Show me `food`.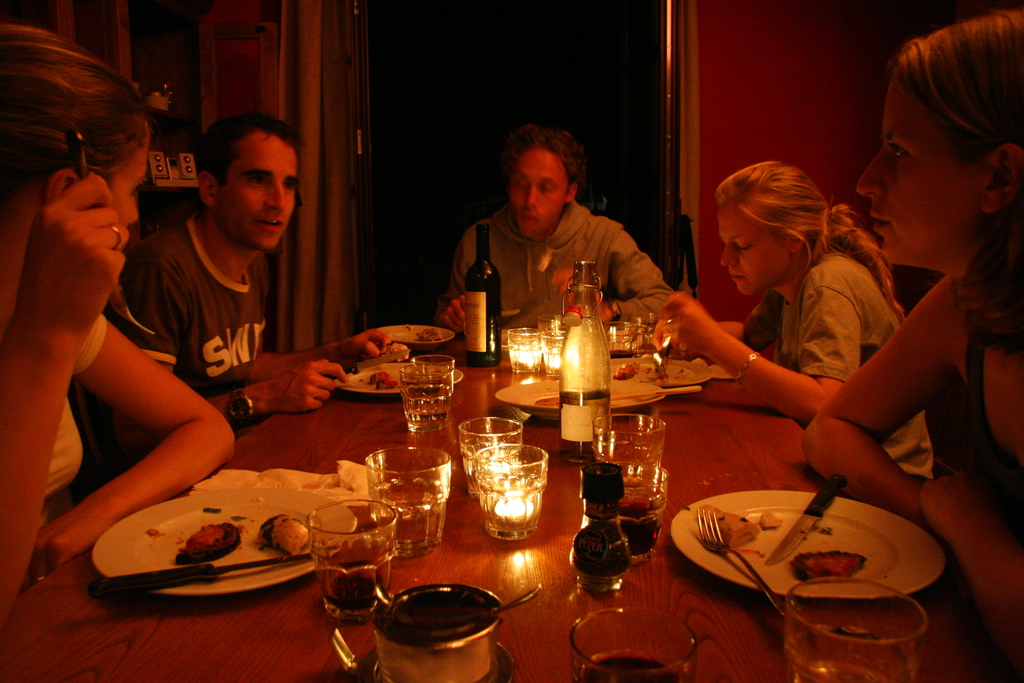
`food` is here: locate(369, 368, 404, 393).
